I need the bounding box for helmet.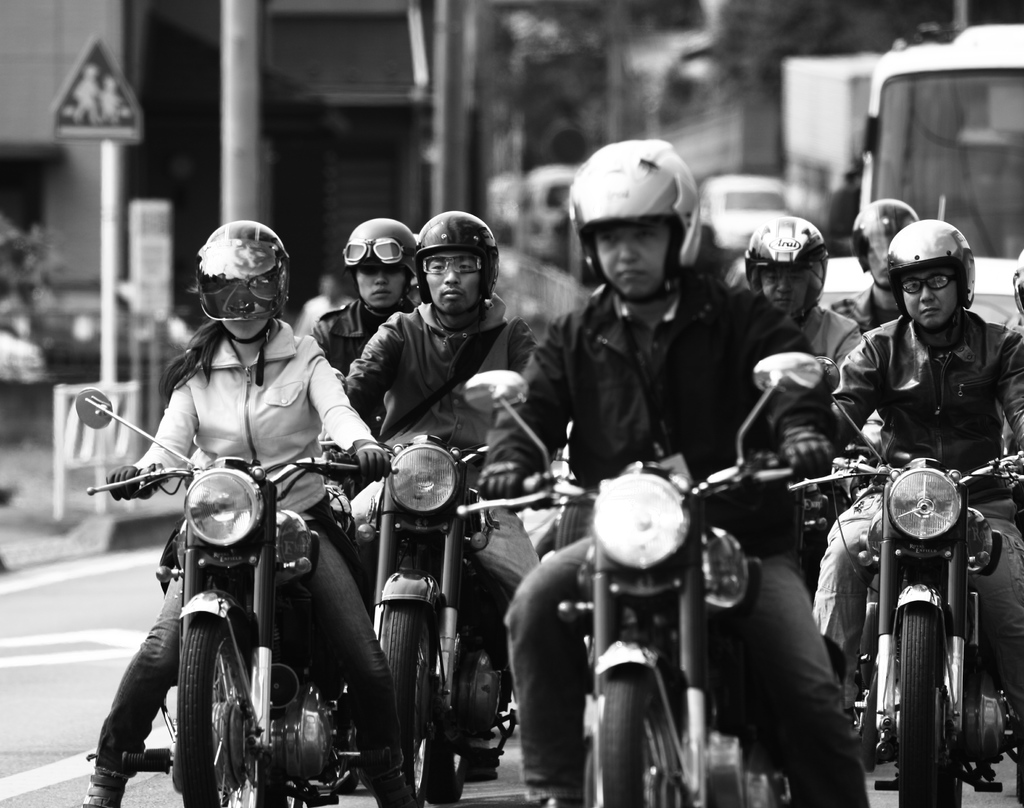
Here it is: crop(416, 213, 499, 319).
